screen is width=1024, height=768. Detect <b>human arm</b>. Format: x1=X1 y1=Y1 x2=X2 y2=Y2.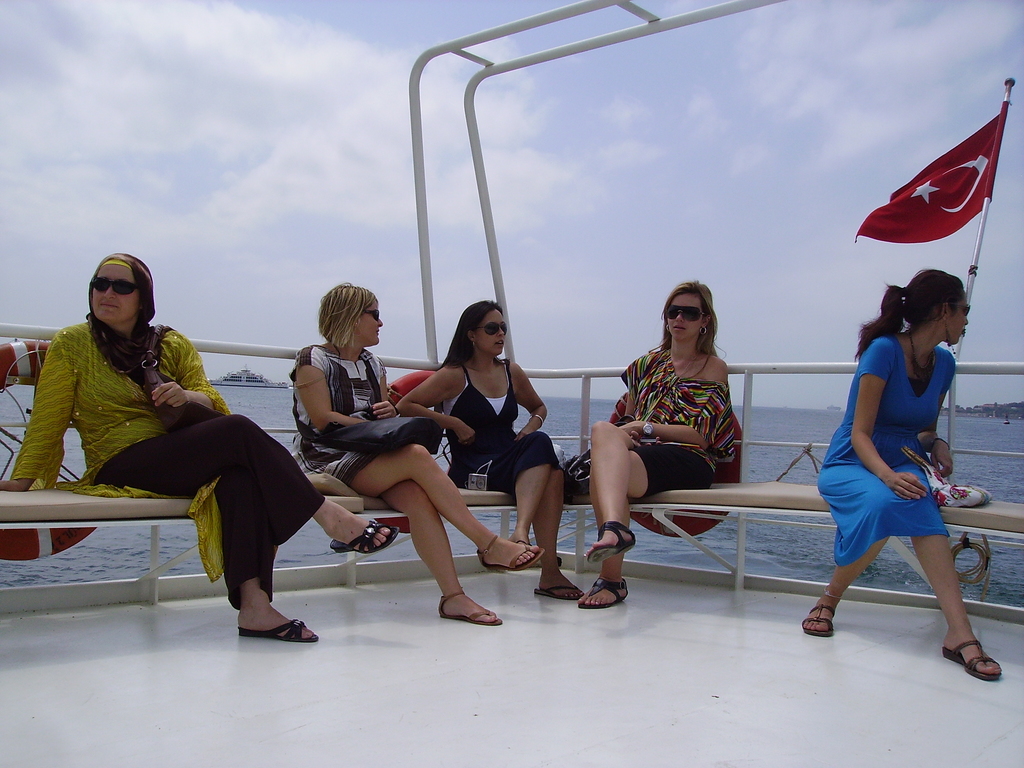
x1=504 y1=356 x2=551 y2=428.
